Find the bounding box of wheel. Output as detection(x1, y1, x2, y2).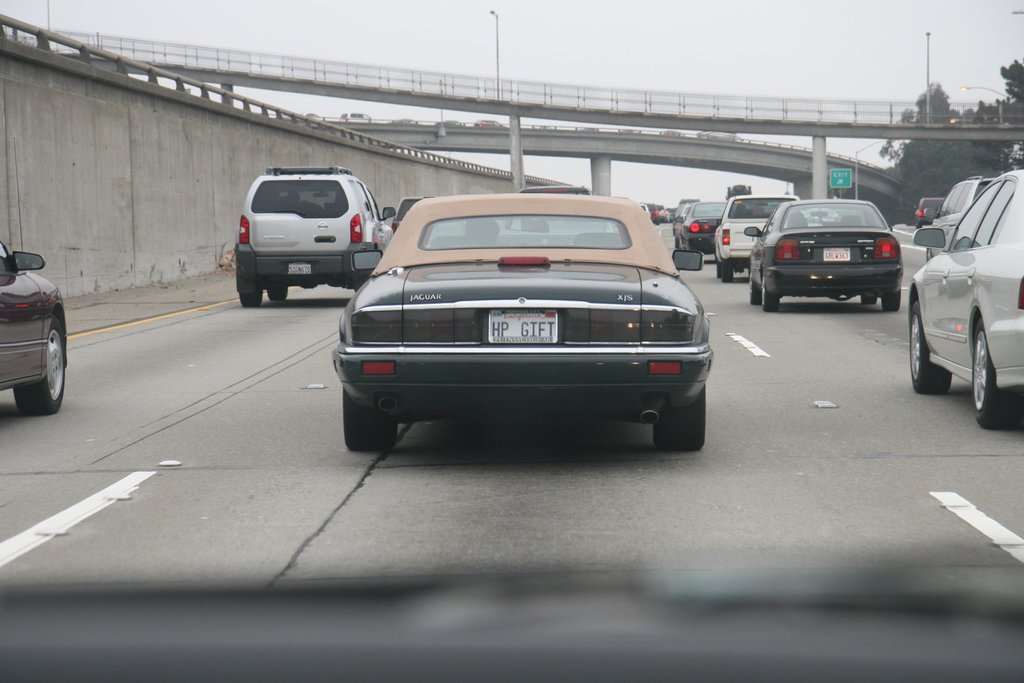
detection(723, 260, 737, 282).
